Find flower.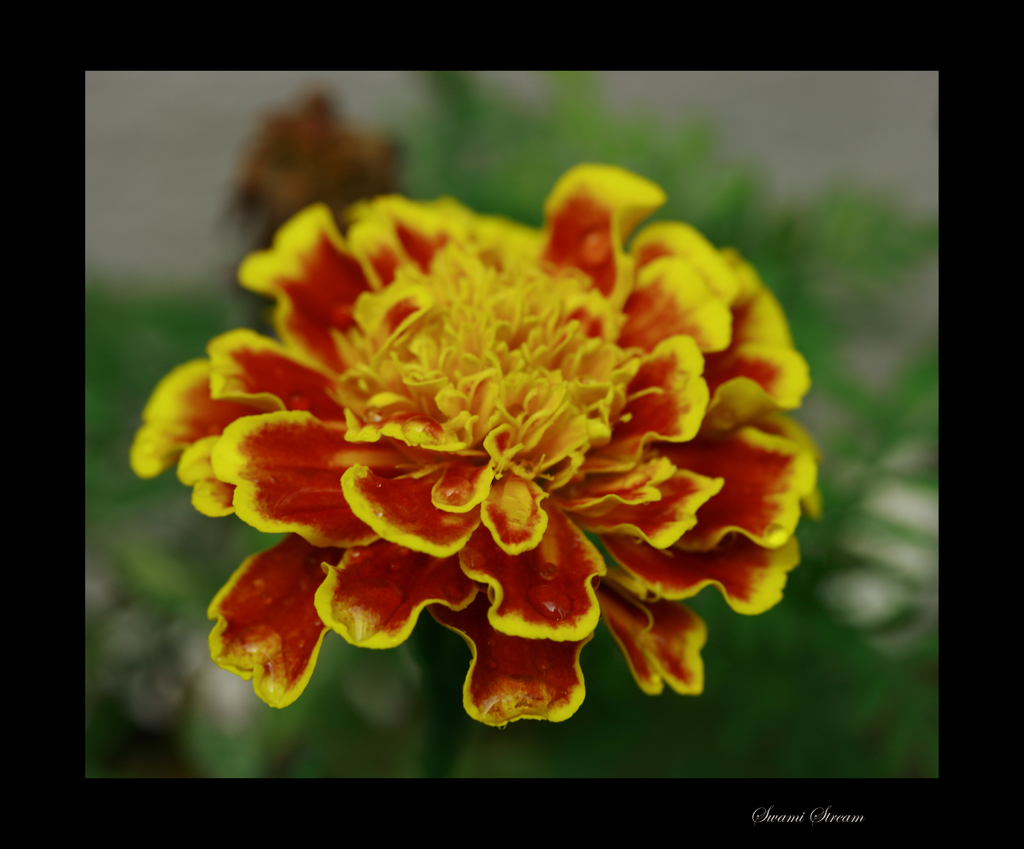
detection(132, 161, 817, 730).
